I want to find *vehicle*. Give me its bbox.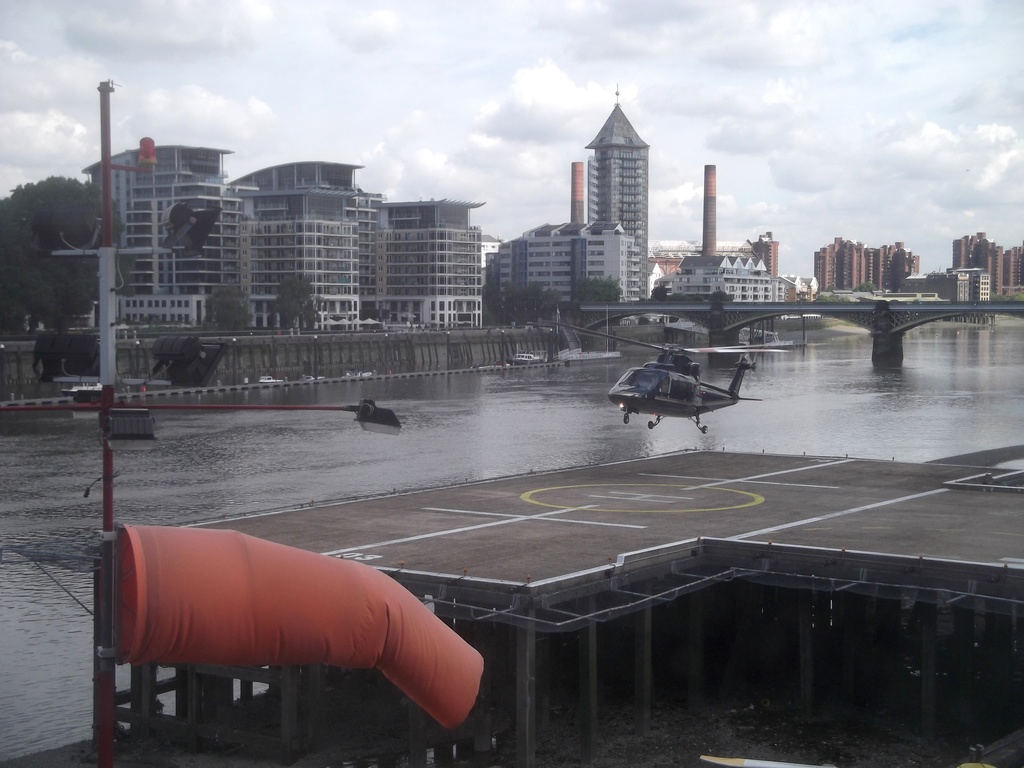
crop(609, 346, 753, 437).
